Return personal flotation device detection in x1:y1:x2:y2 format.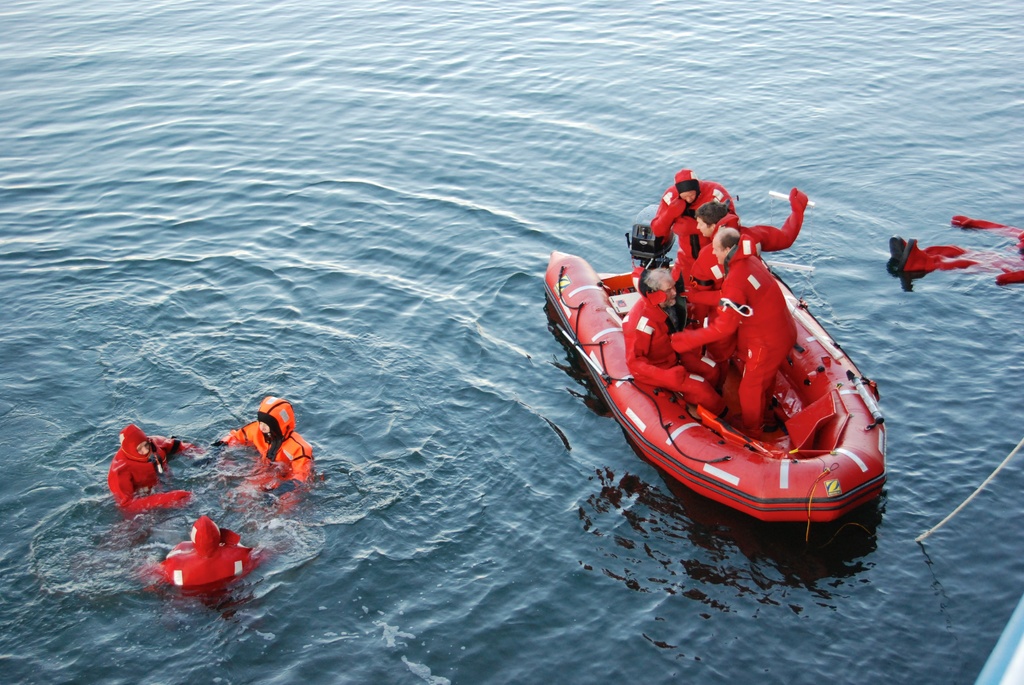
152:516:257:588.
